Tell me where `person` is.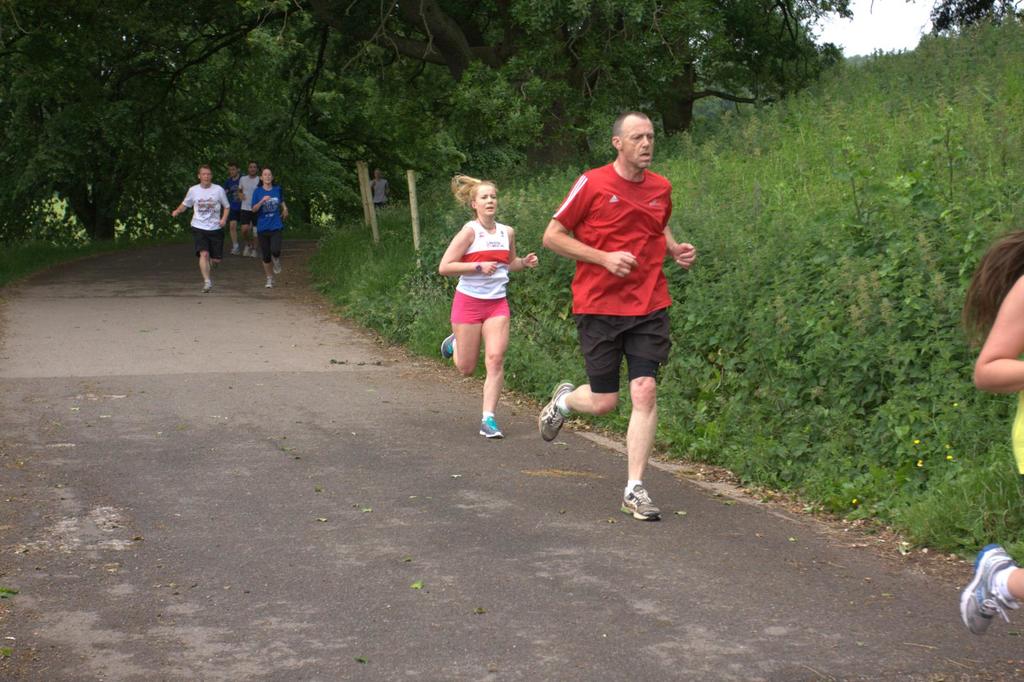
`person` is at bbox=[168, 163, 227, 288].
